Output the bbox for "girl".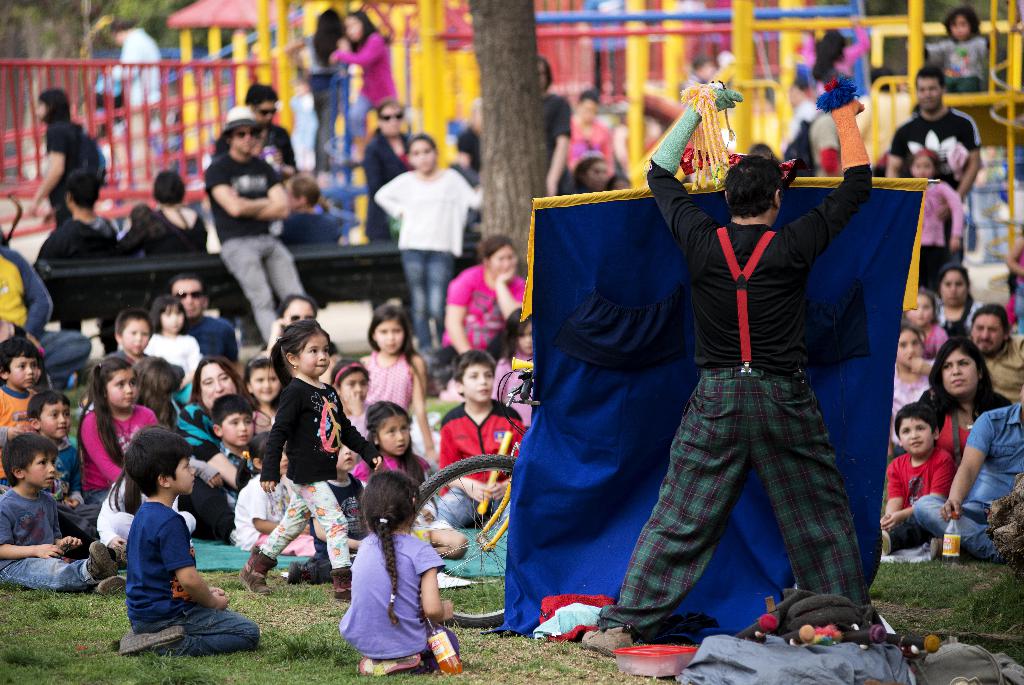
[141, 293, 200, 375].
